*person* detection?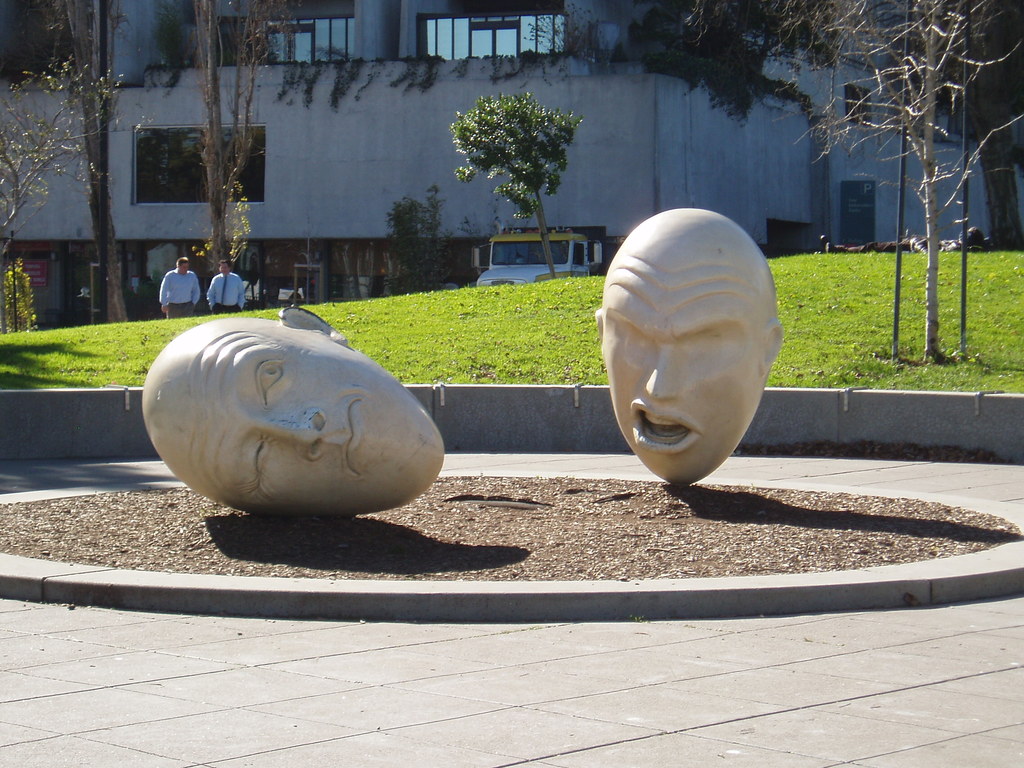
detection(209, 260, 247, 315)
